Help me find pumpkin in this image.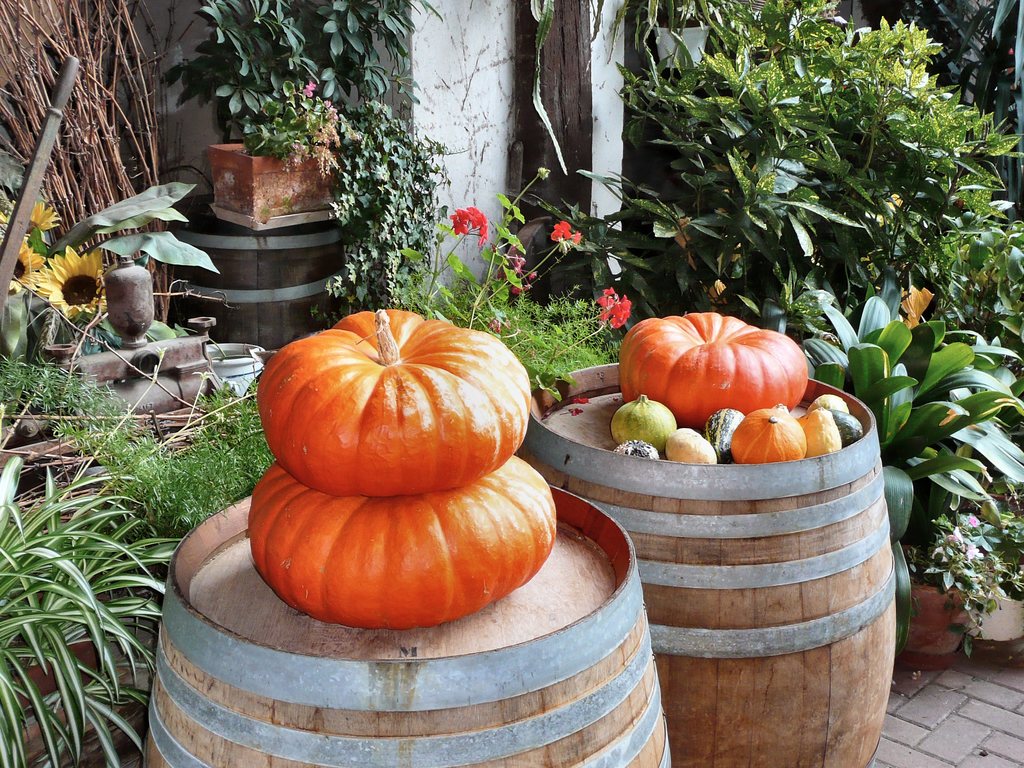
Found it: region(257, 305, 535, 501).
